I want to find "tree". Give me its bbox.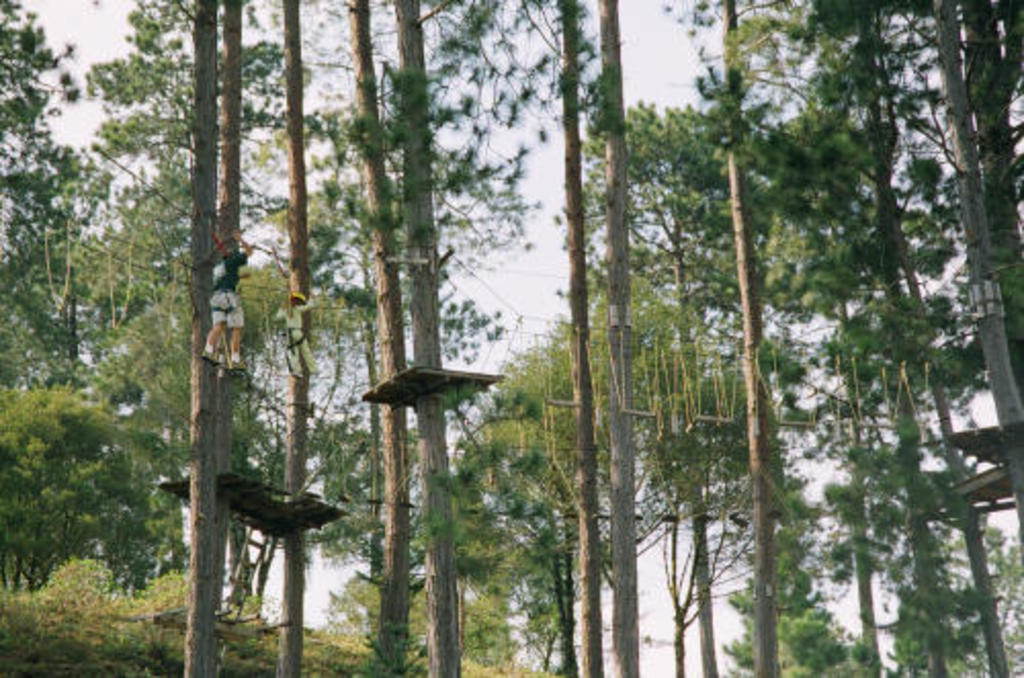
box(905, 0, 1022, 588).
